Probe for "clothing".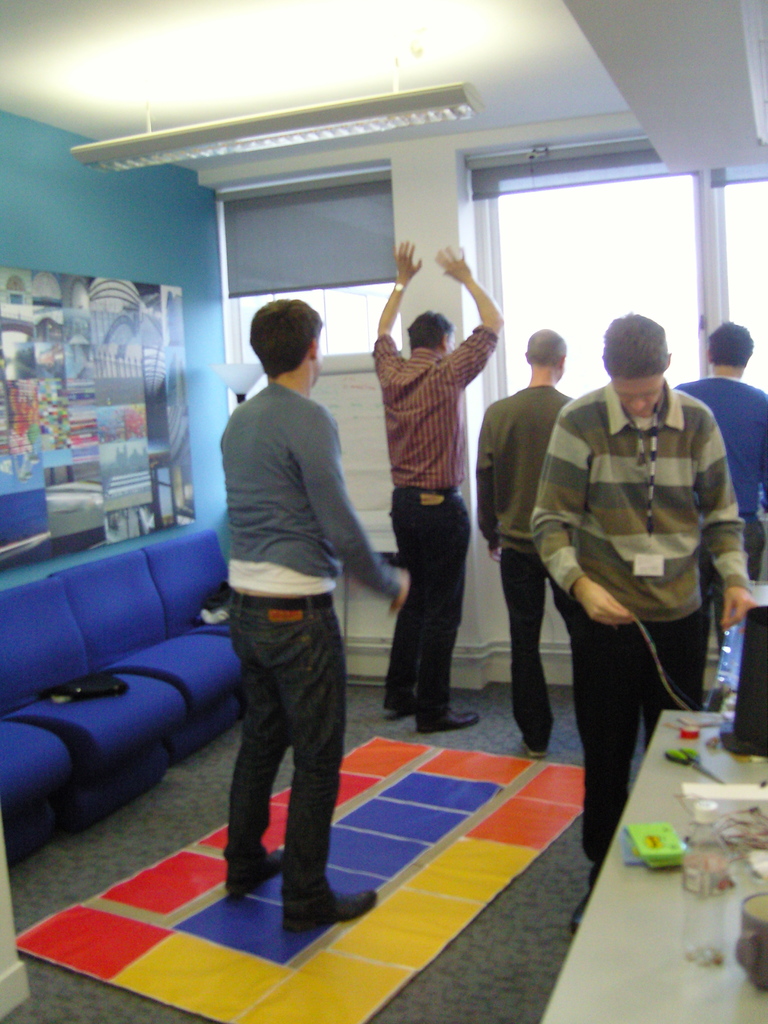
Probe result: (677, 371, 767, 512).
